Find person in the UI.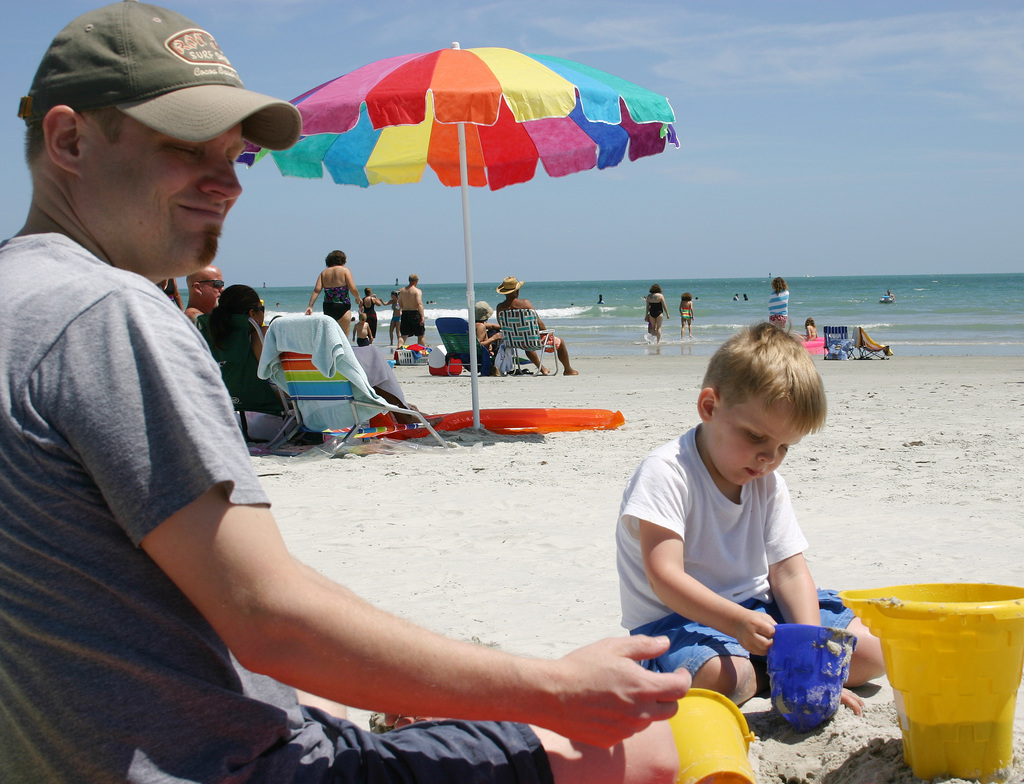
UI element at [left=616, top=322, right=883, bottom=713].
